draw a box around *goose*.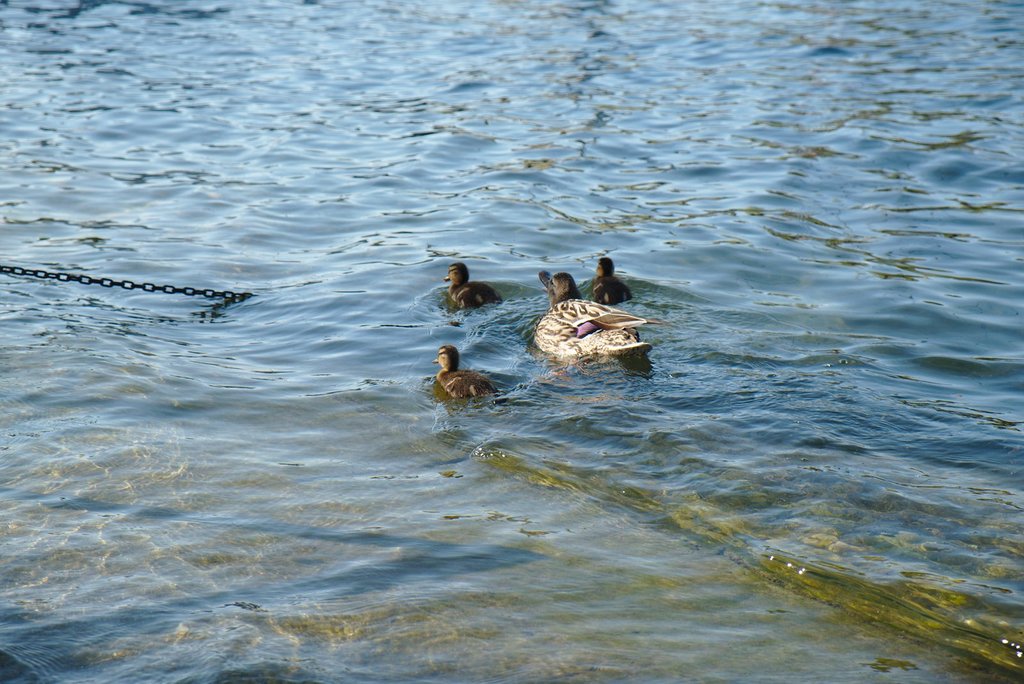
select_region(593, 256, 635, 309).
